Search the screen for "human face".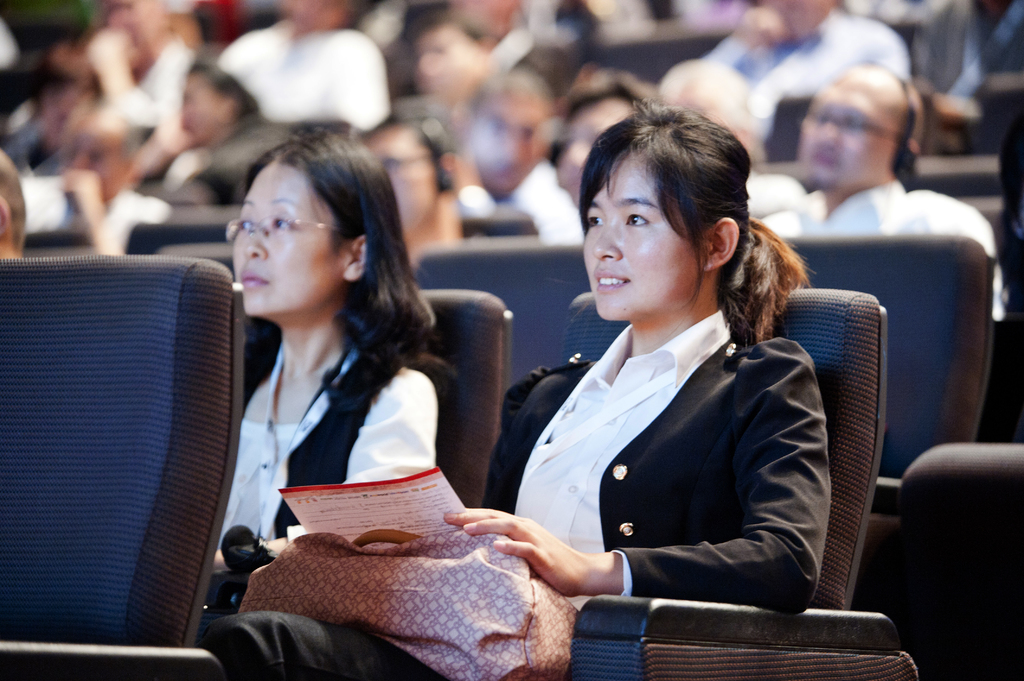
Found at rect(74, 124, 125, 198).
